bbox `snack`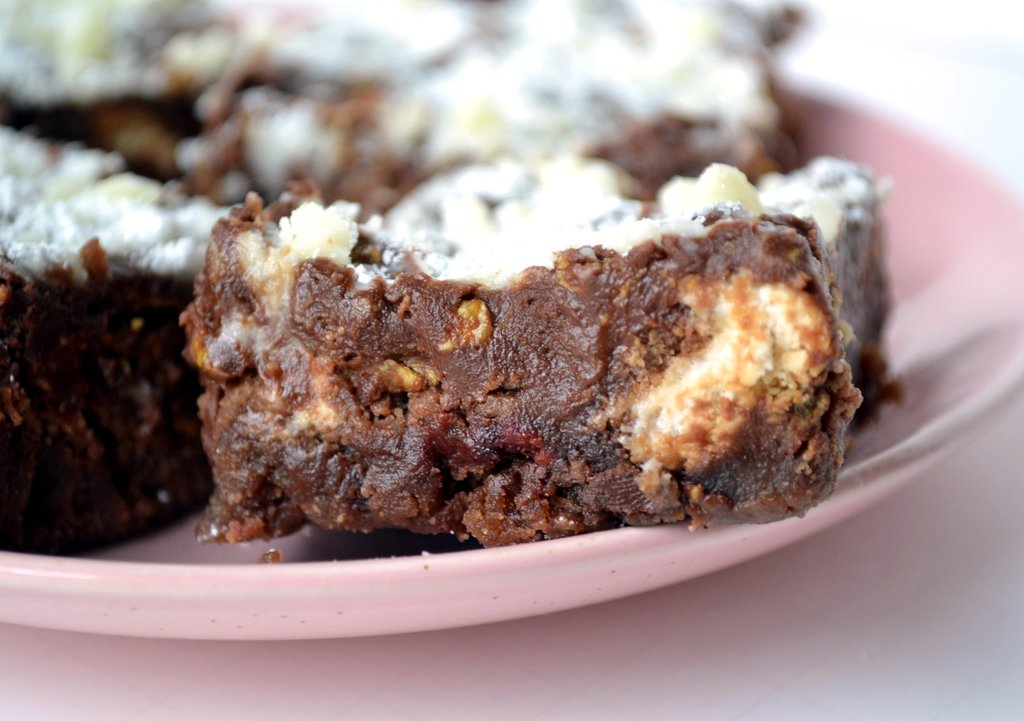
<region>2, 0, 803, 190</region>
